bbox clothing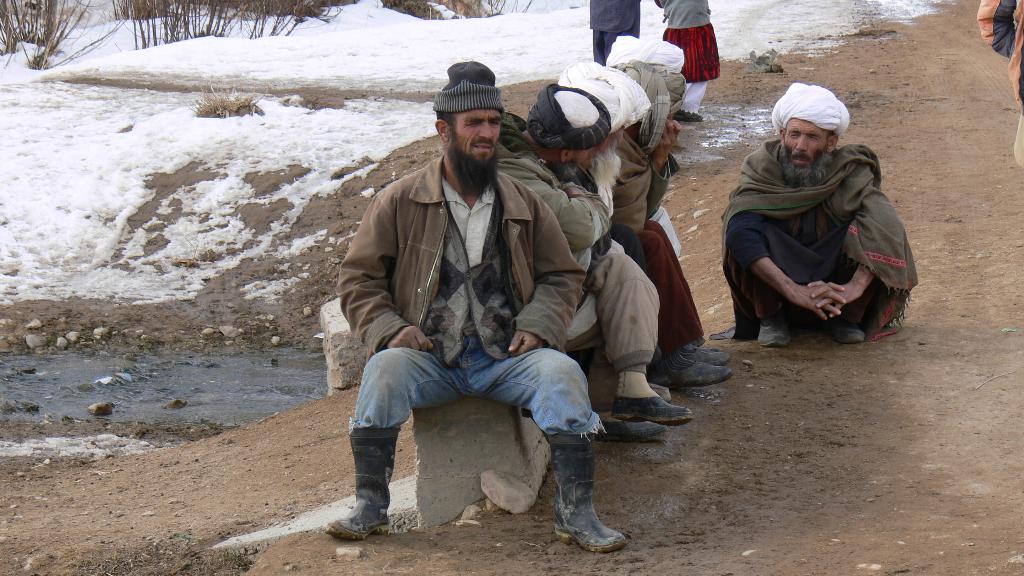
588, 0, 644, 68
